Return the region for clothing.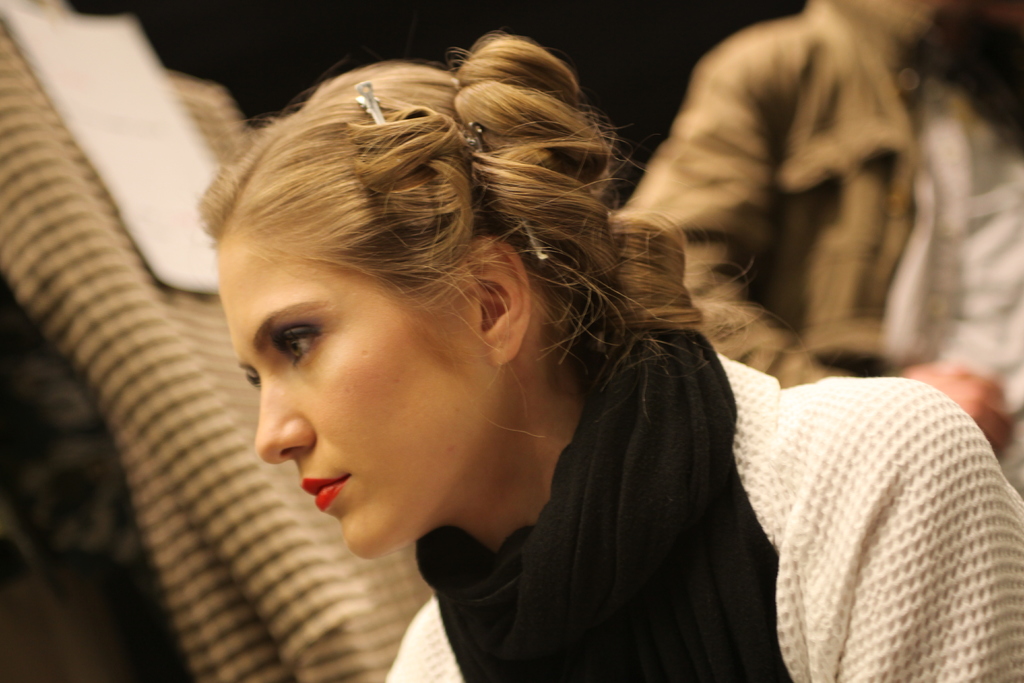
(620,8,960,432).
